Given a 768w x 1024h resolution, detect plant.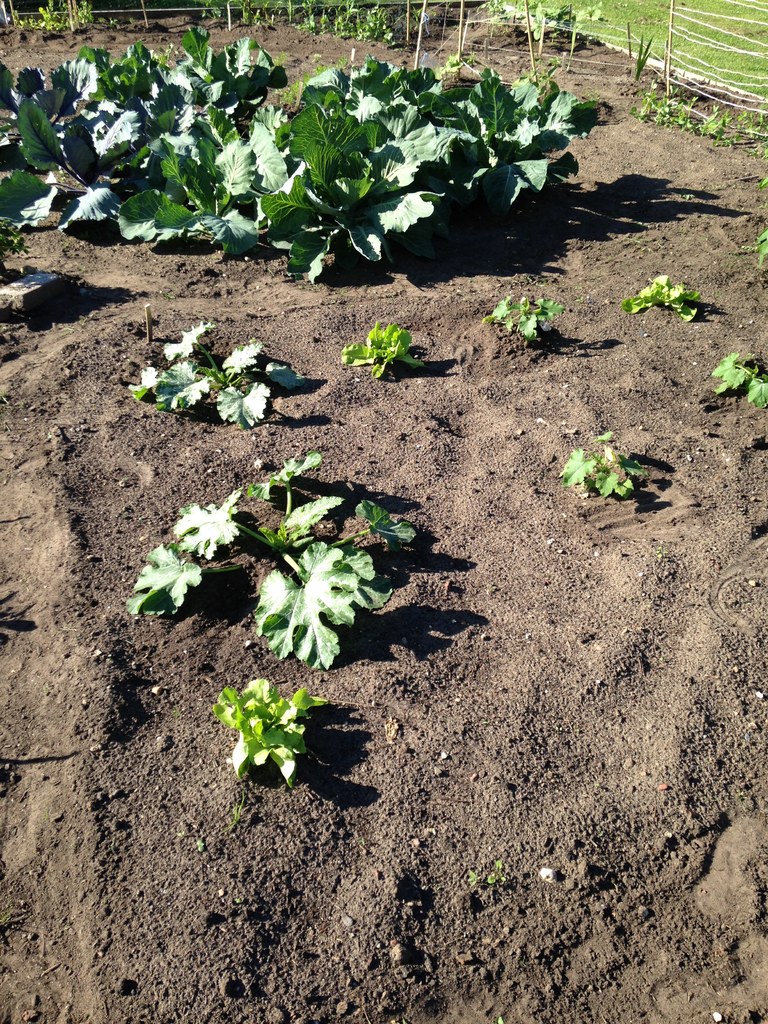
212:672:336:783.
